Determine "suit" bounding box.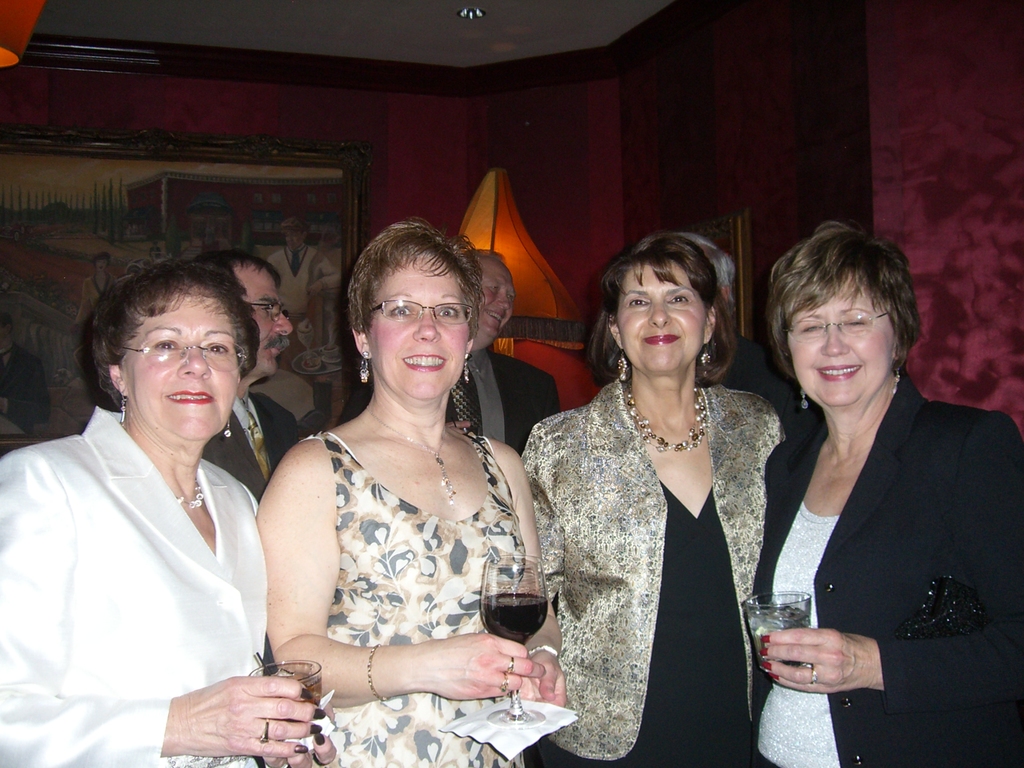
Determined: 445:348:556:458.
